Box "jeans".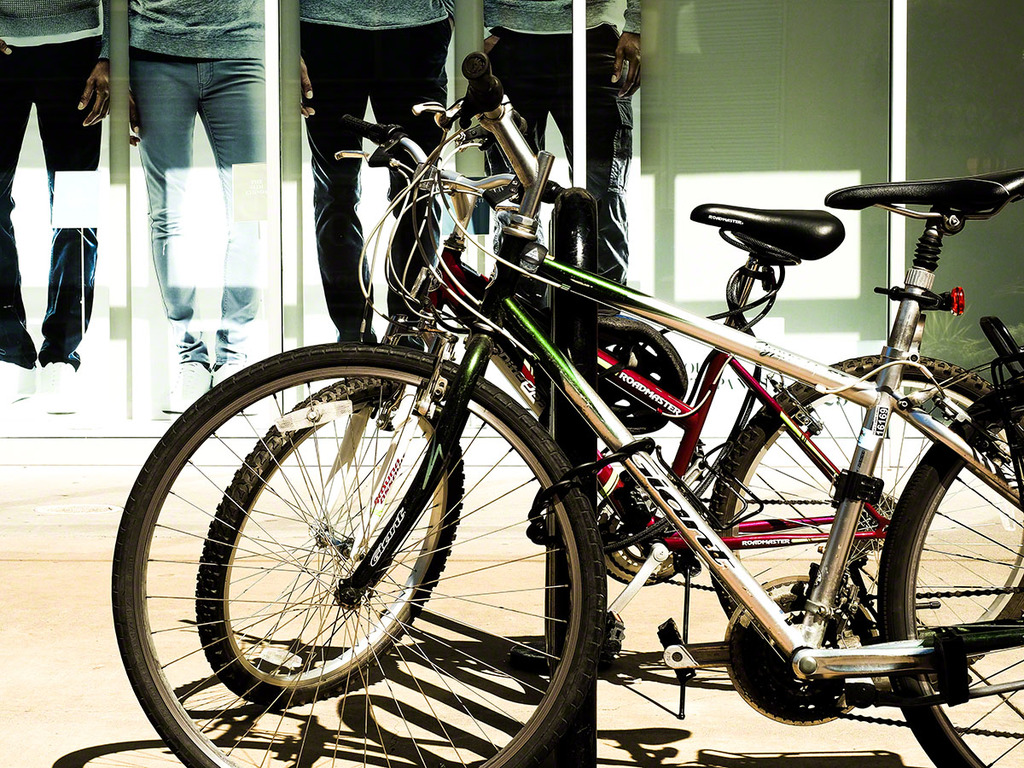
Rect(0, 32, 112, 357).
